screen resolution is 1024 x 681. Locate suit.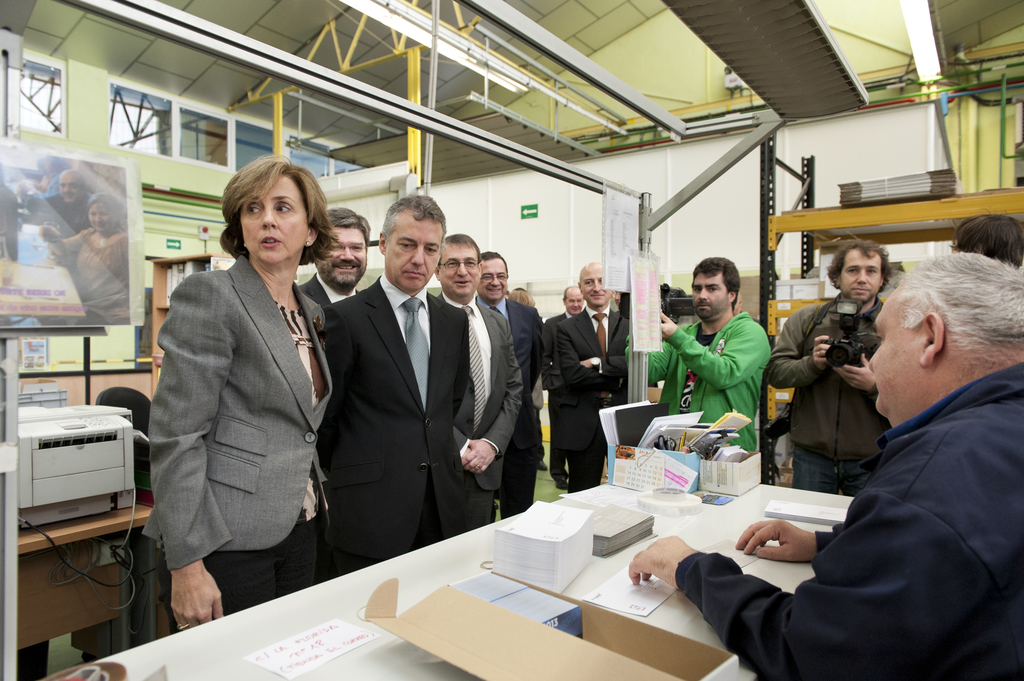
select_region(436, 291, 527, 525).
